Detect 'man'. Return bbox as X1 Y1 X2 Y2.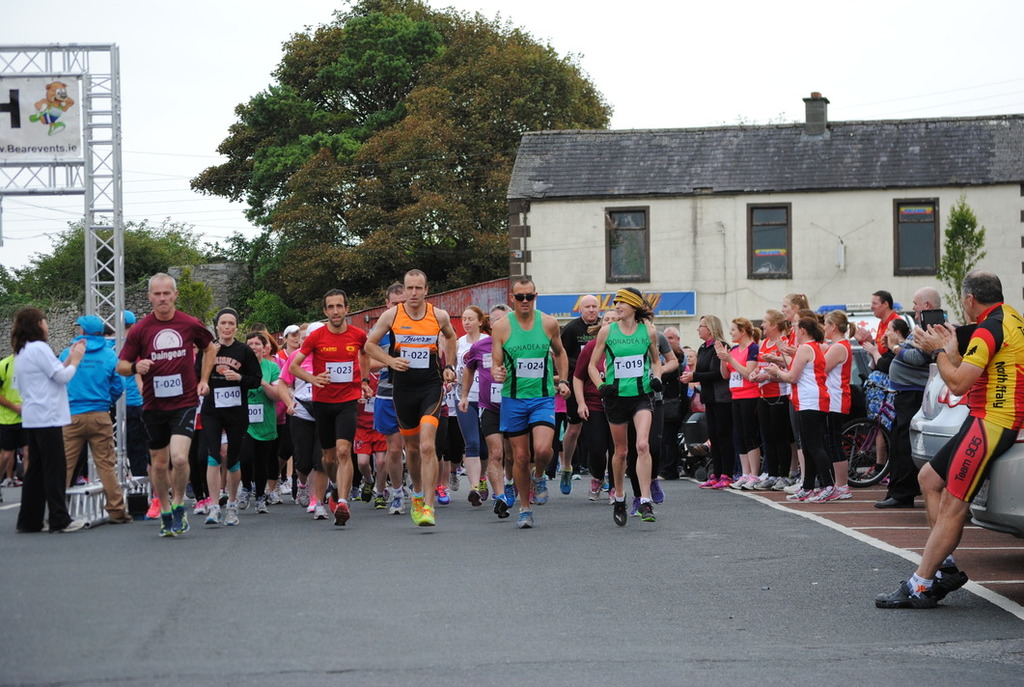
56 312 125 526.
